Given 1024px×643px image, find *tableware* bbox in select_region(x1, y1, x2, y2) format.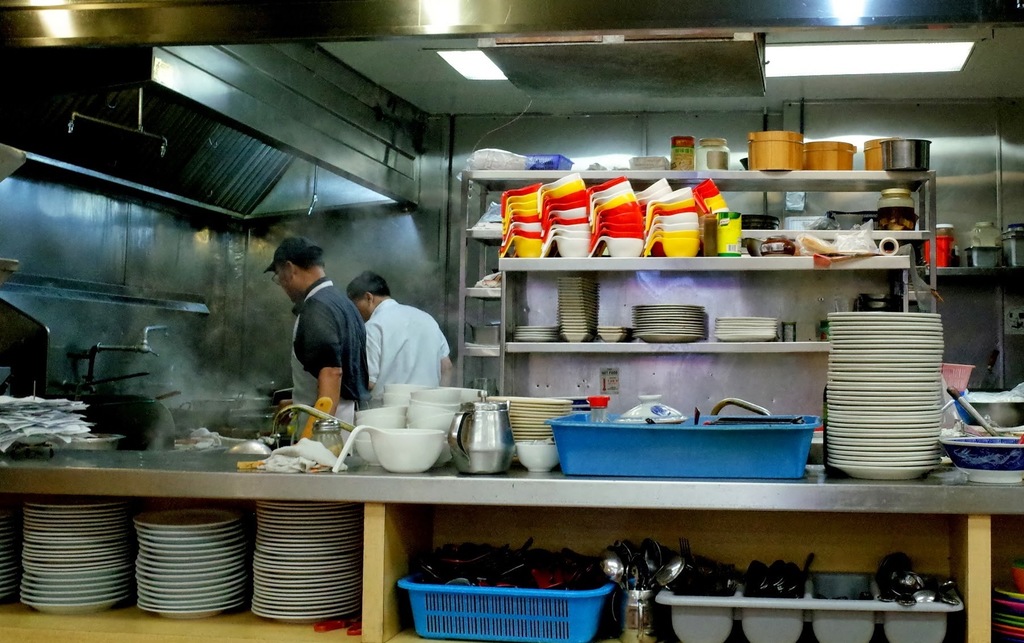
select_region(335, 421, 457, 485).
